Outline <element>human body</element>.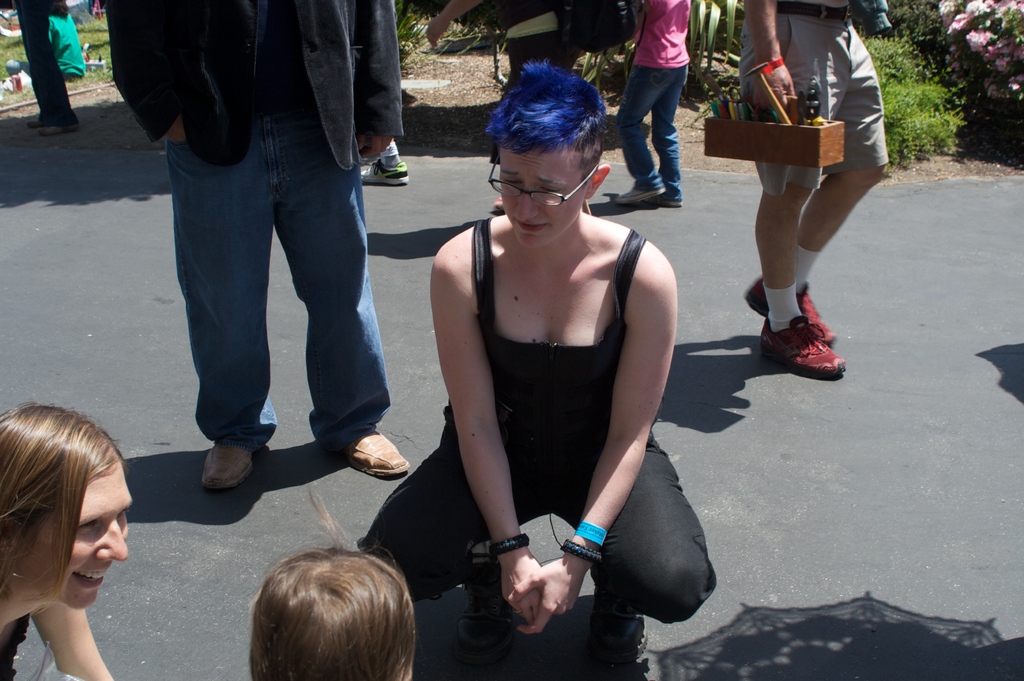
Outline: 618:0:691:210.
